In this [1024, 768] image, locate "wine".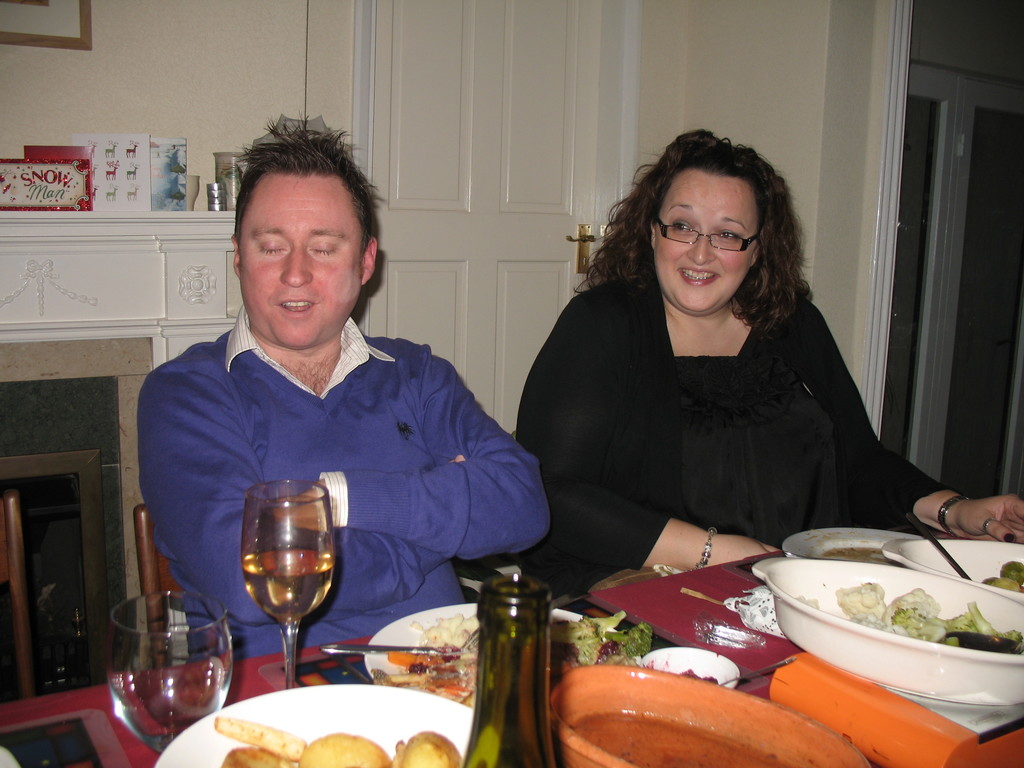
Bounding box: crop(218, 475, 335, 692).
